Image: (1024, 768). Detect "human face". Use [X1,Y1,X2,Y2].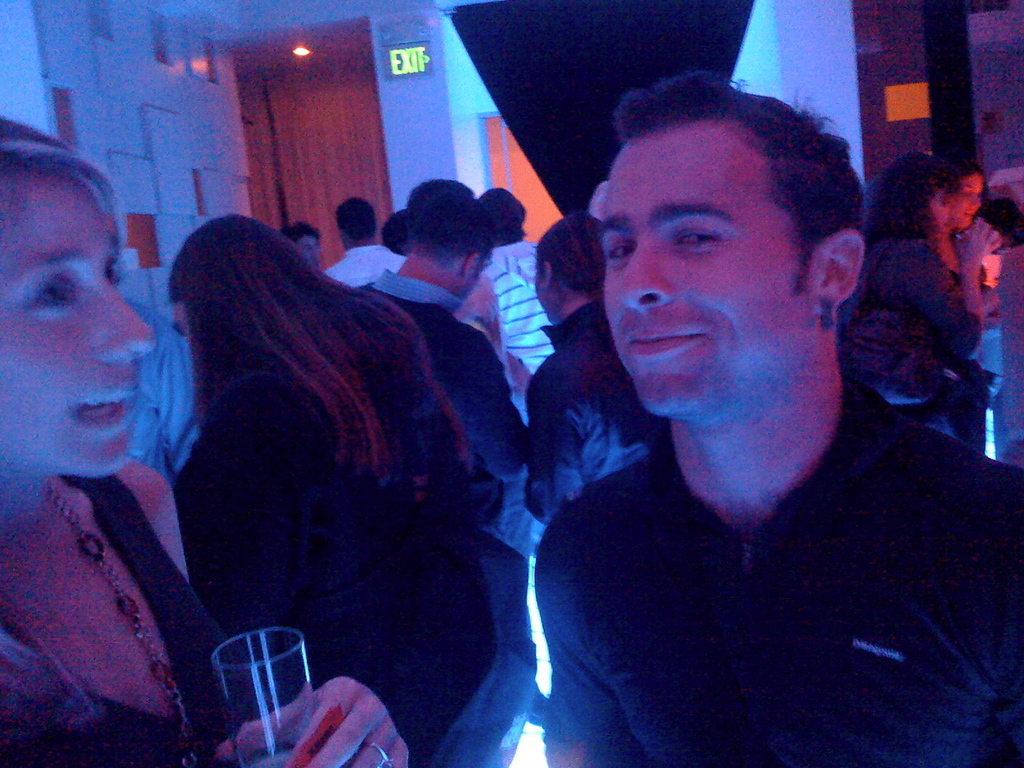
[0,175,150,475].
